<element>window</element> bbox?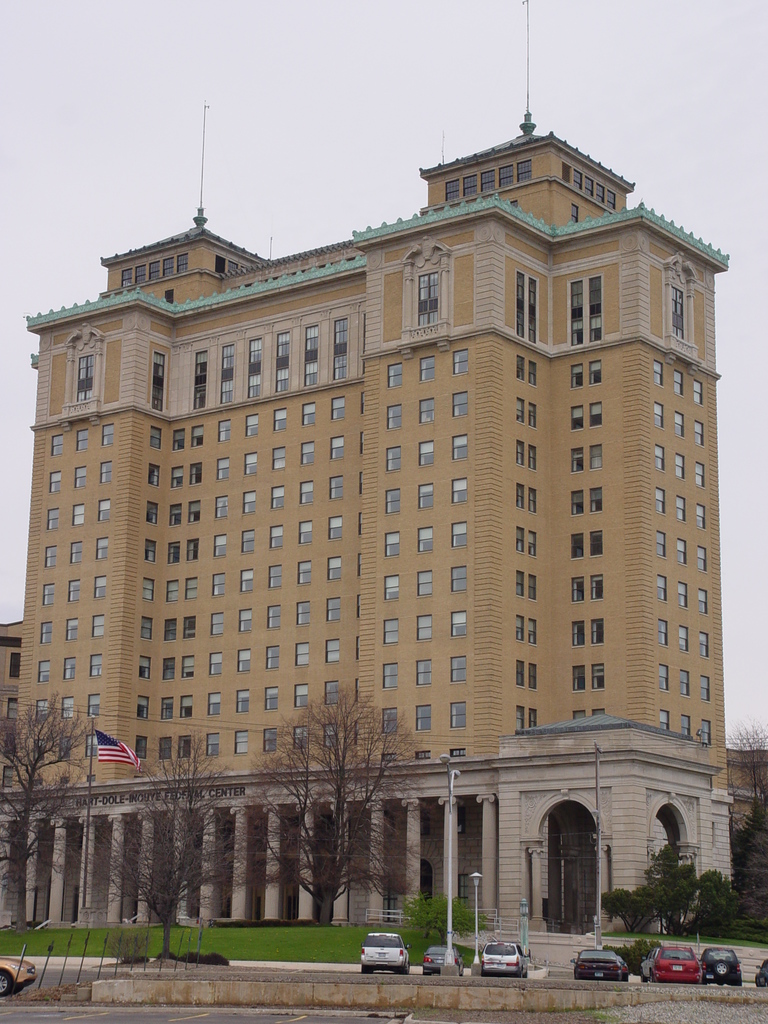
bbox(153, 351, 165, 412)
